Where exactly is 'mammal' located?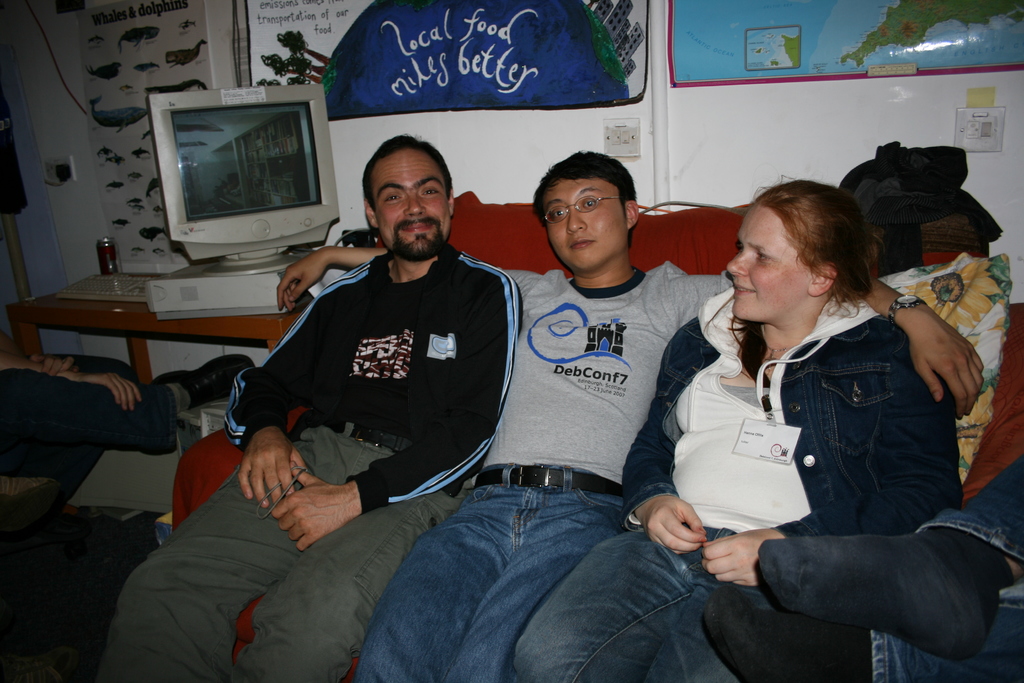
Its bounding box is select_region(0, 325, 255, 479).
